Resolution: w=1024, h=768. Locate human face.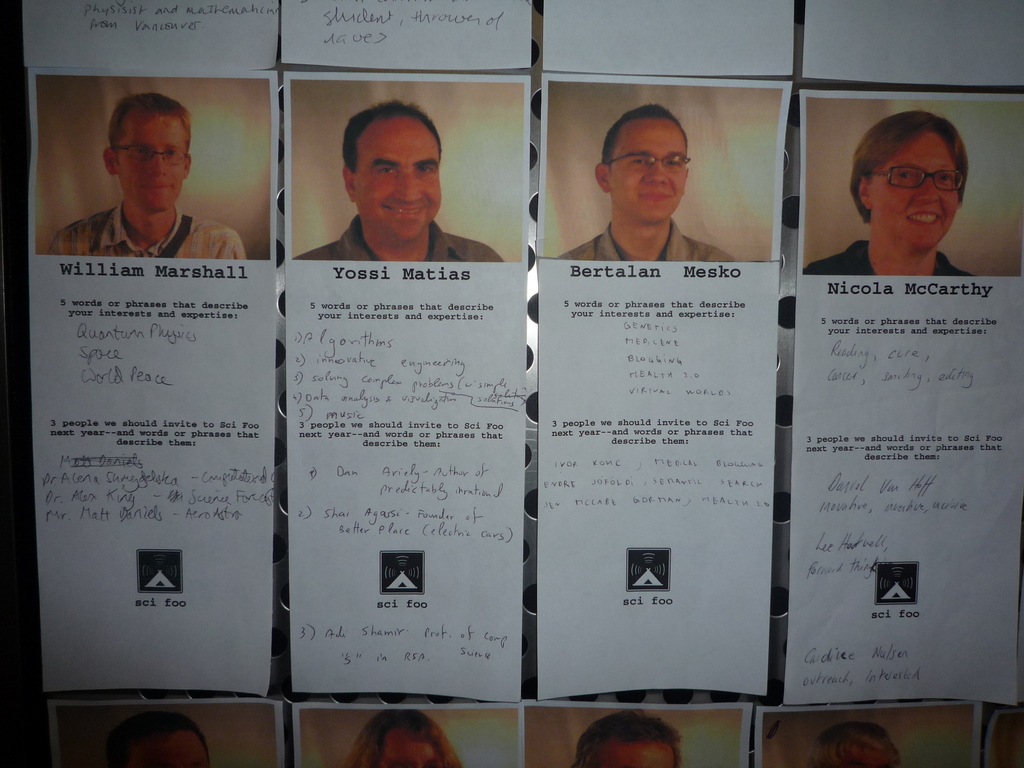
838, 732, 895, 762.
